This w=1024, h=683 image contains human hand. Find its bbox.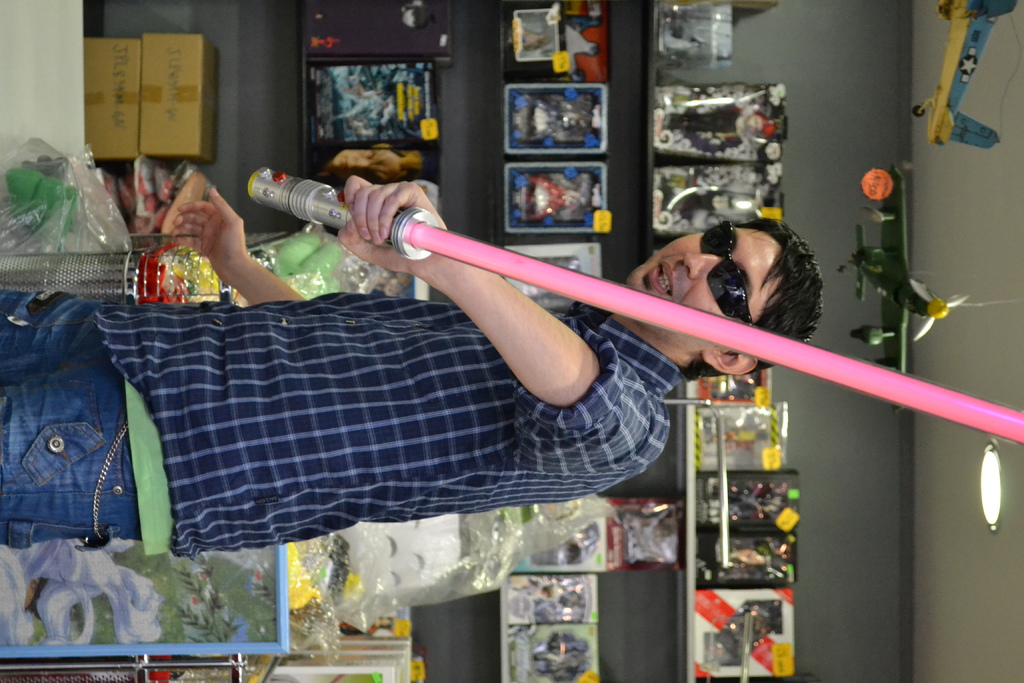
155/177/249/274.
